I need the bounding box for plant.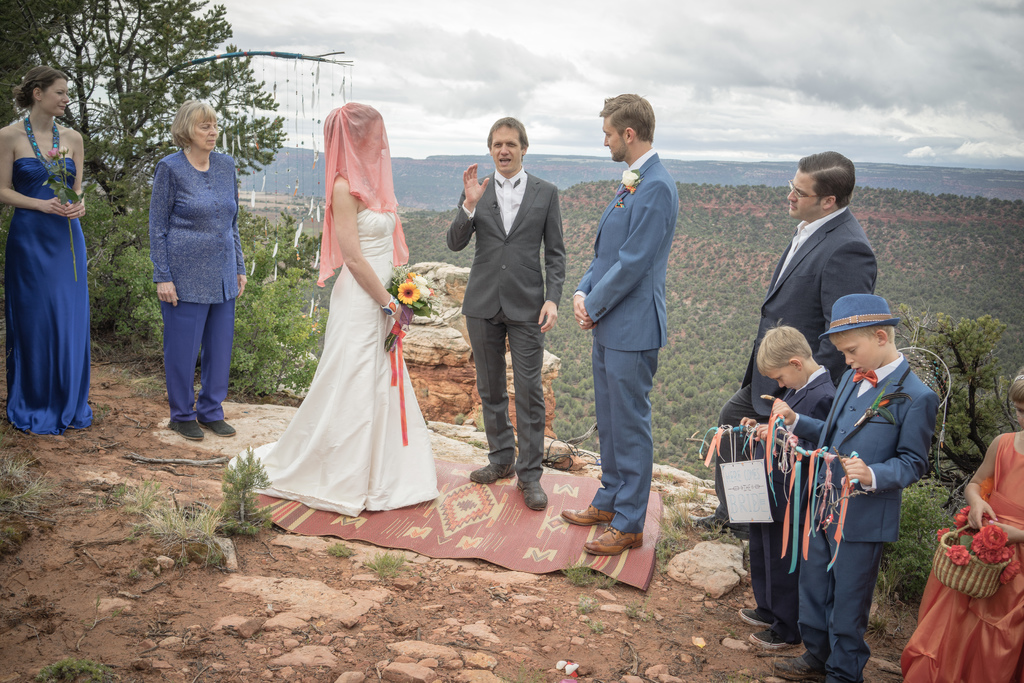
Here it is: 596,570,626,588.
